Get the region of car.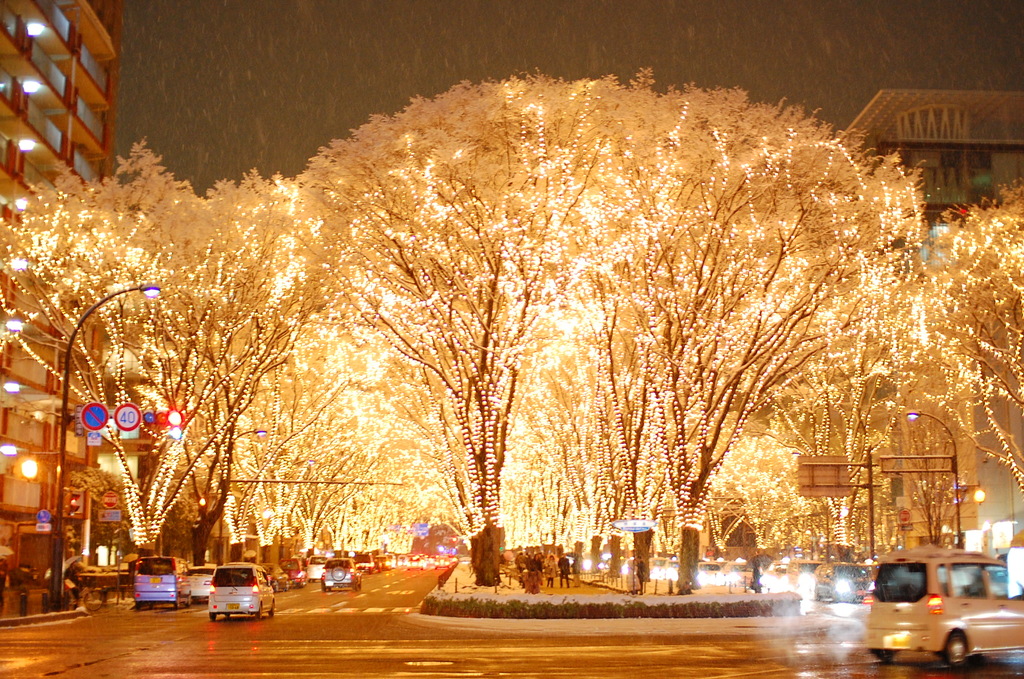
rect(136, 555, 191, 611).
